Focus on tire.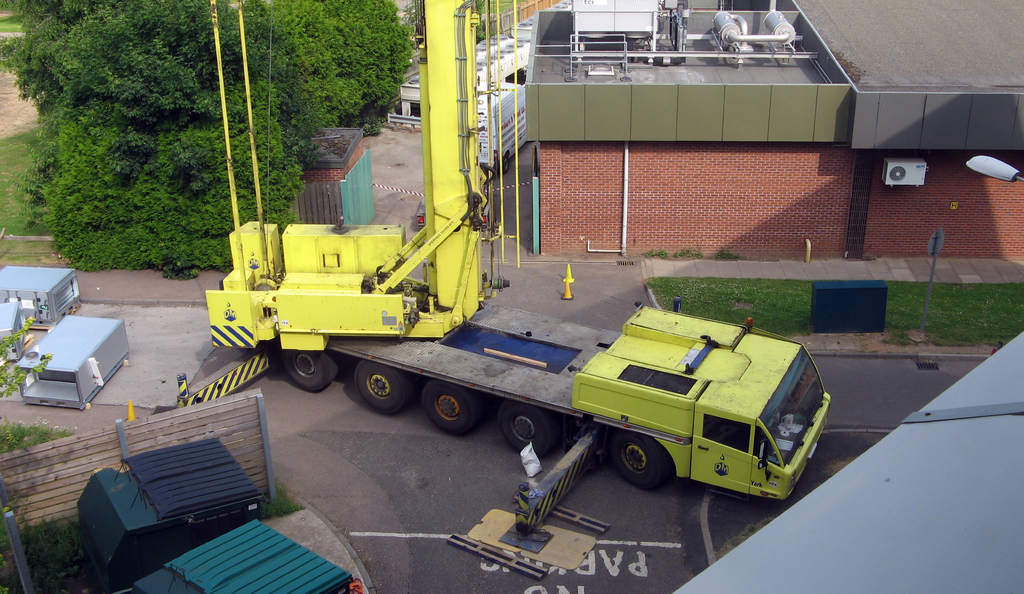
Focused at {"x1": 500, "y1": 405, "x2": 552, "y2": 451}.
